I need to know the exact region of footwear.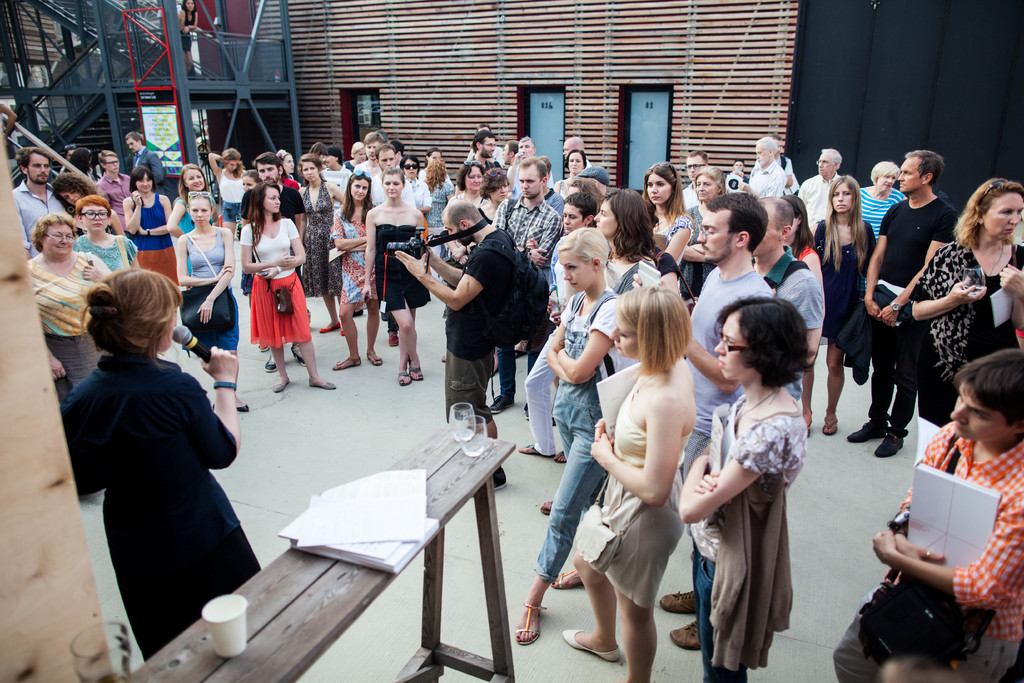
Region: crop(517, 349, 527, 358).
